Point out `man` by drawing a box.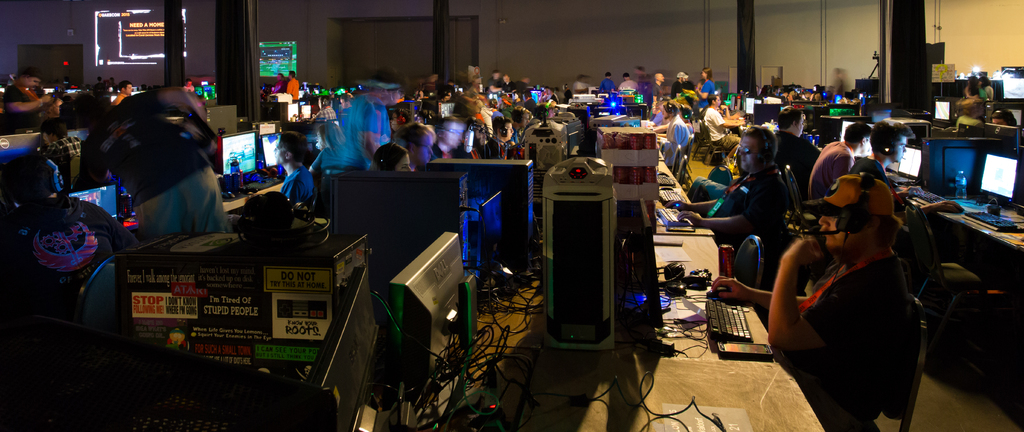
rect(664, 126, 787, 243).
